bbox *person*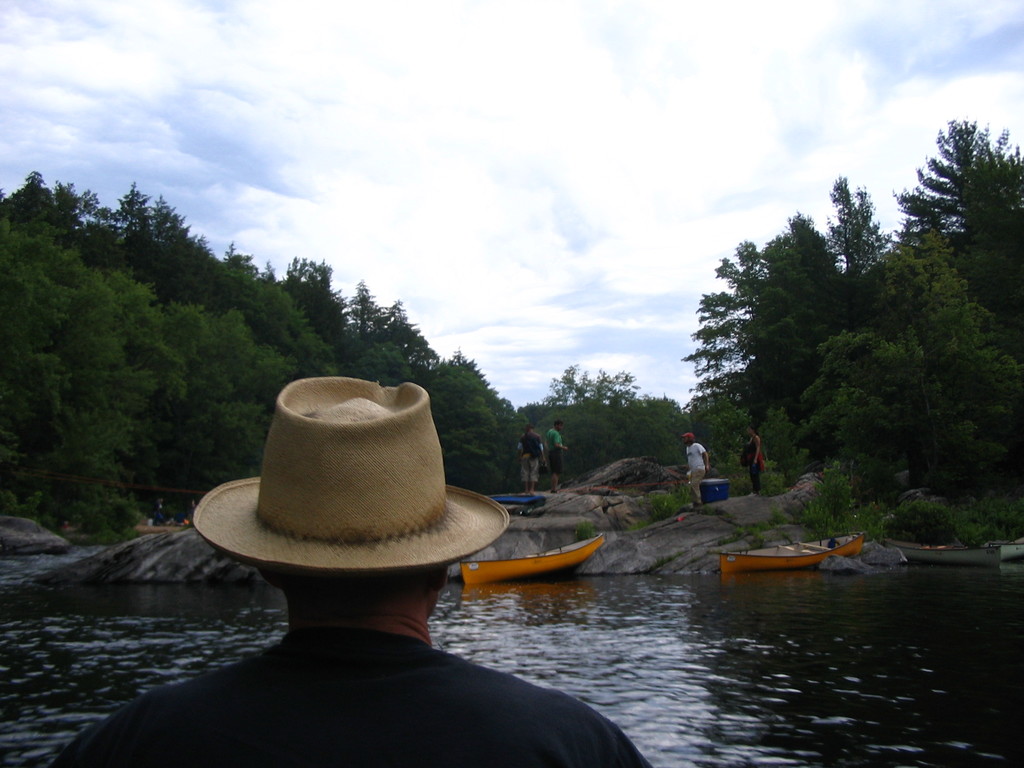
(739, 428, 764, 492)
